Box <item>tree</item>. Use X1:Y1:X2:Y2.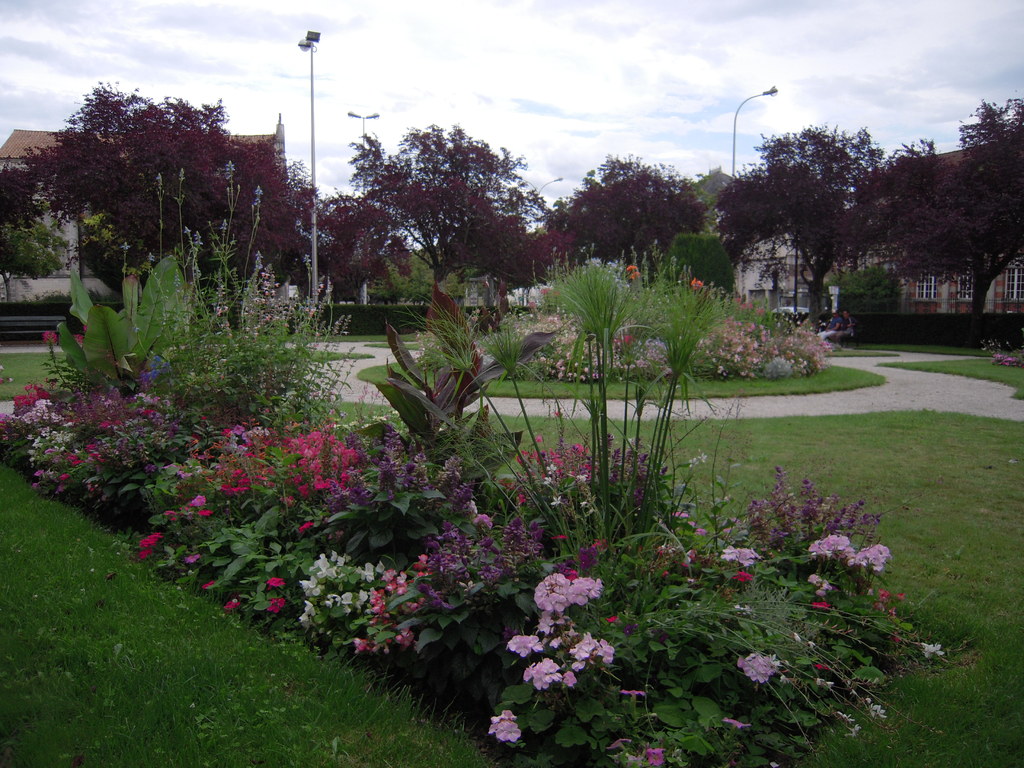
356:120:544:297.
